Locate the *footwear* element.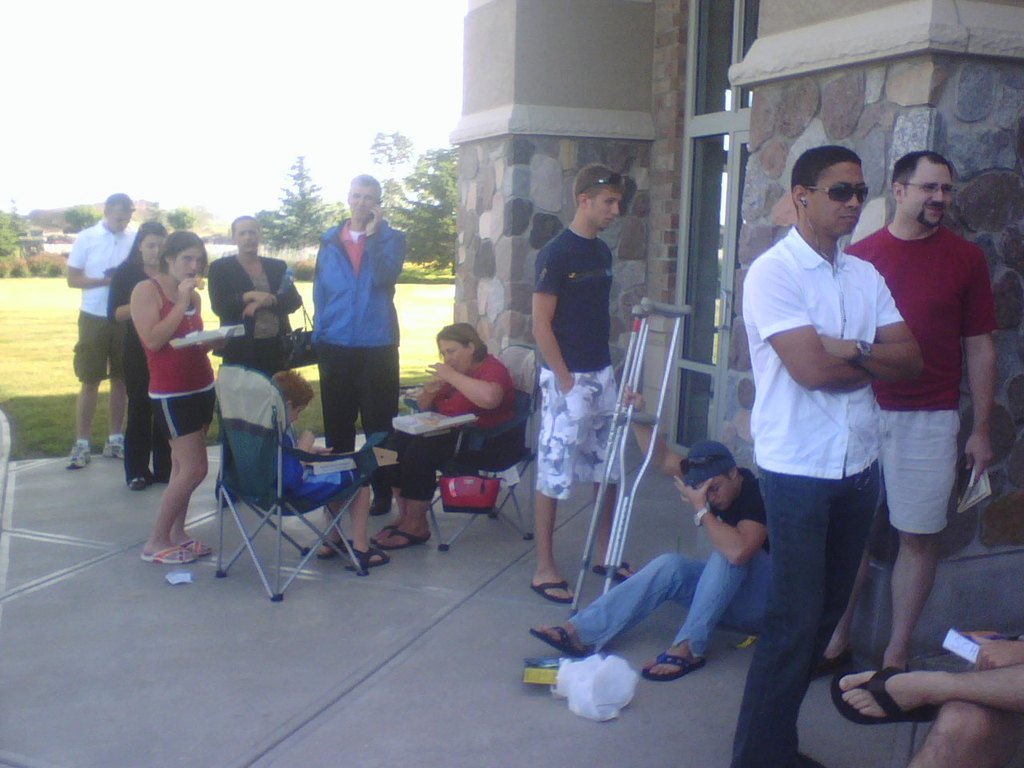
Element bbox: [x1=372, y1=492, x2=392, y2=516].
